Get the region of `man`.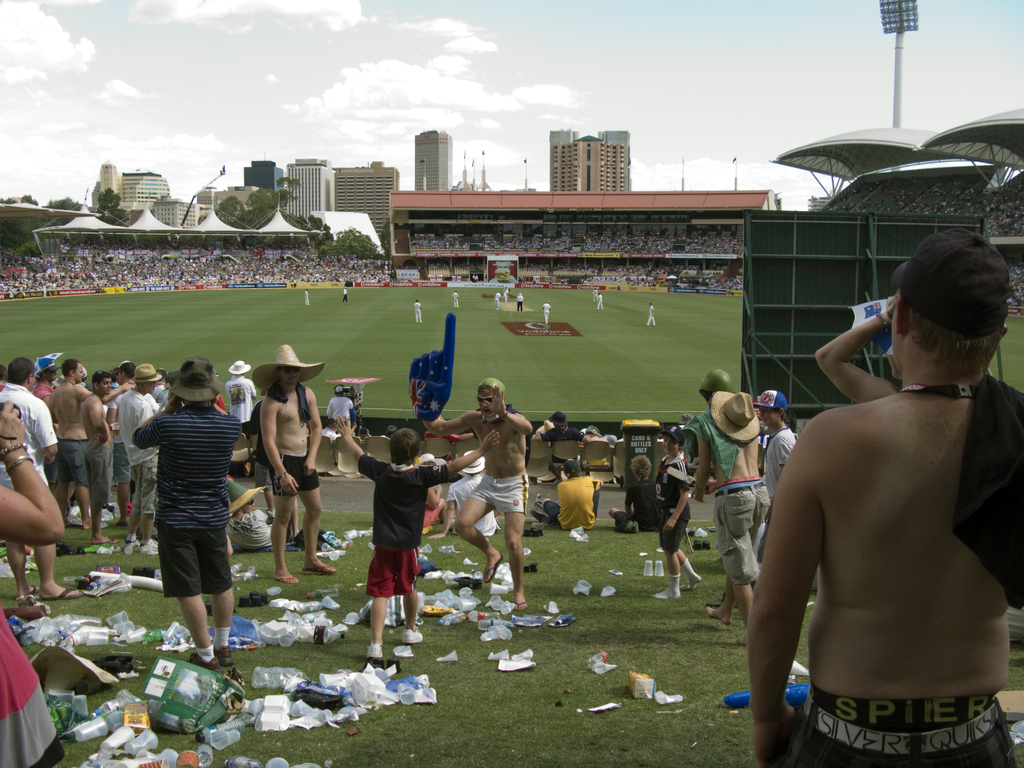
x1=757, y1=258, x2=1010, y2=733.
